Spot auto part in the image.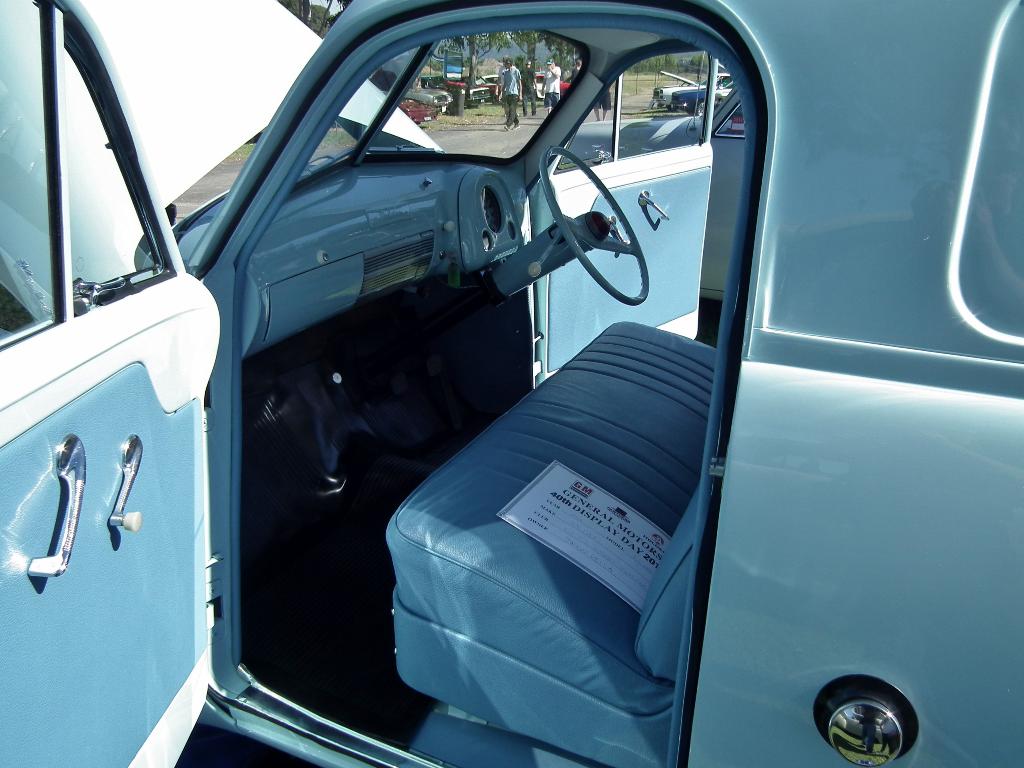
auto part found at (left=54, top=8, right=180, bottom=322).
